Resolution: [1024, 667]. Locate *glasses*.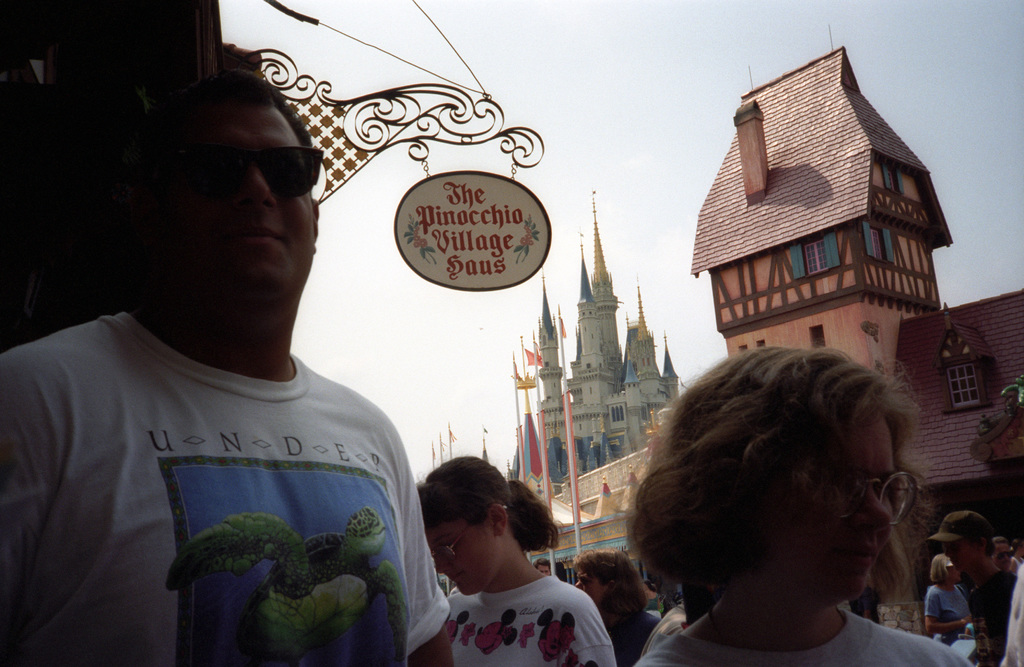
148:139:310:199.
